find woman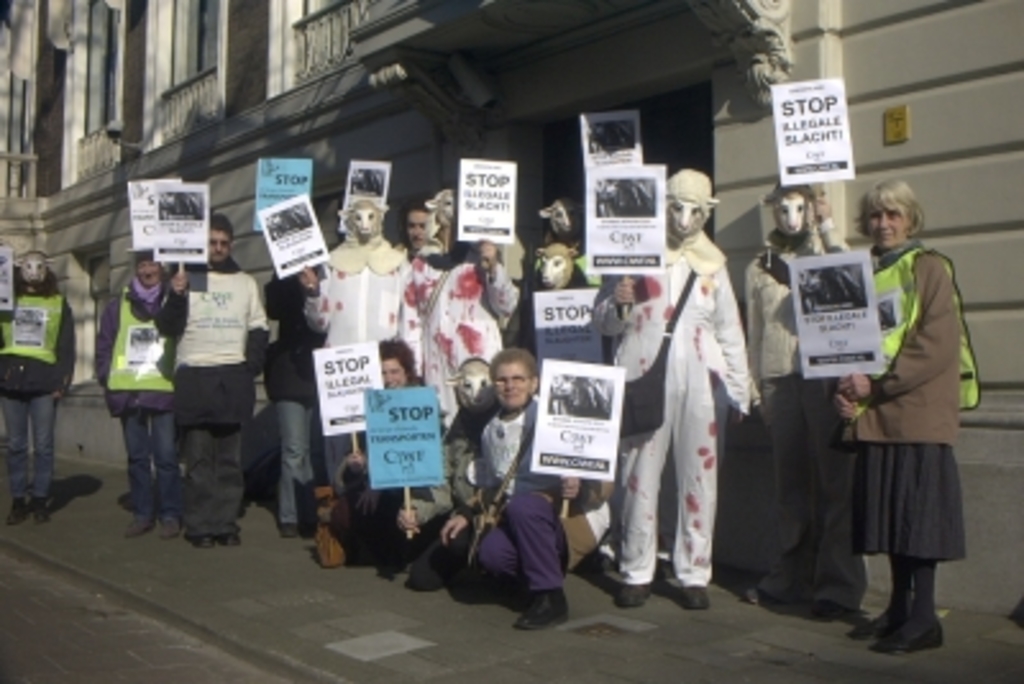
Rect(865, 172, 973, 664)
